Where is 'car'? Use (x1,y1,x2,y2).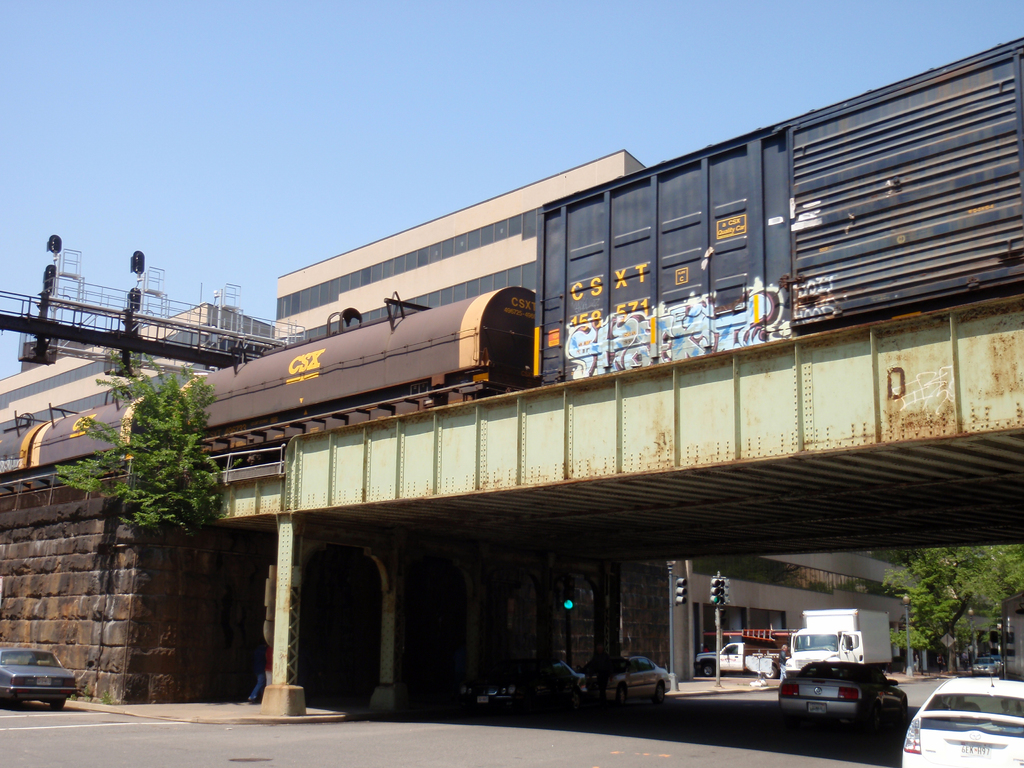
(972,656,1001,677).
